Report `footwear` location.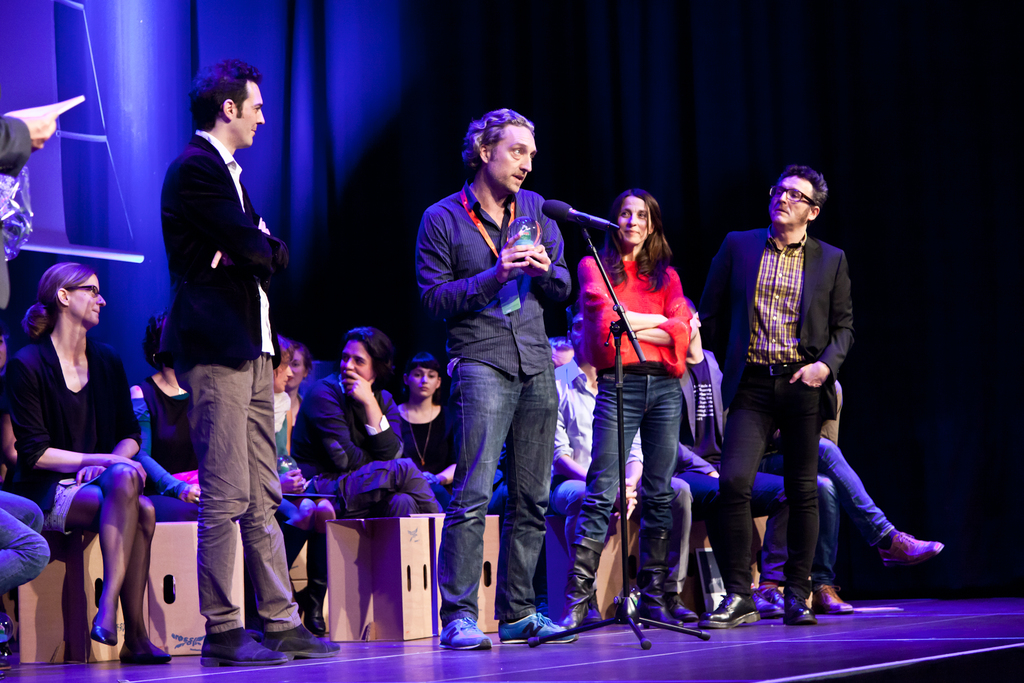
Report: BBox(196, 630, 286, 666).
